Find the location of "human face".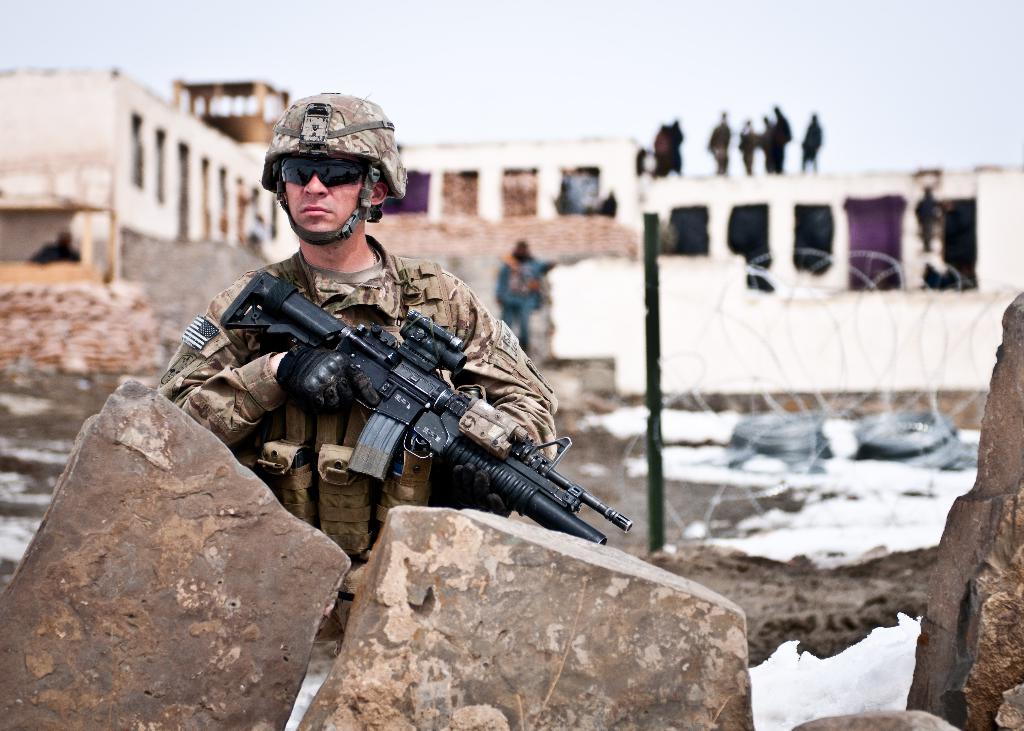
Location: [282,145,364,236].
